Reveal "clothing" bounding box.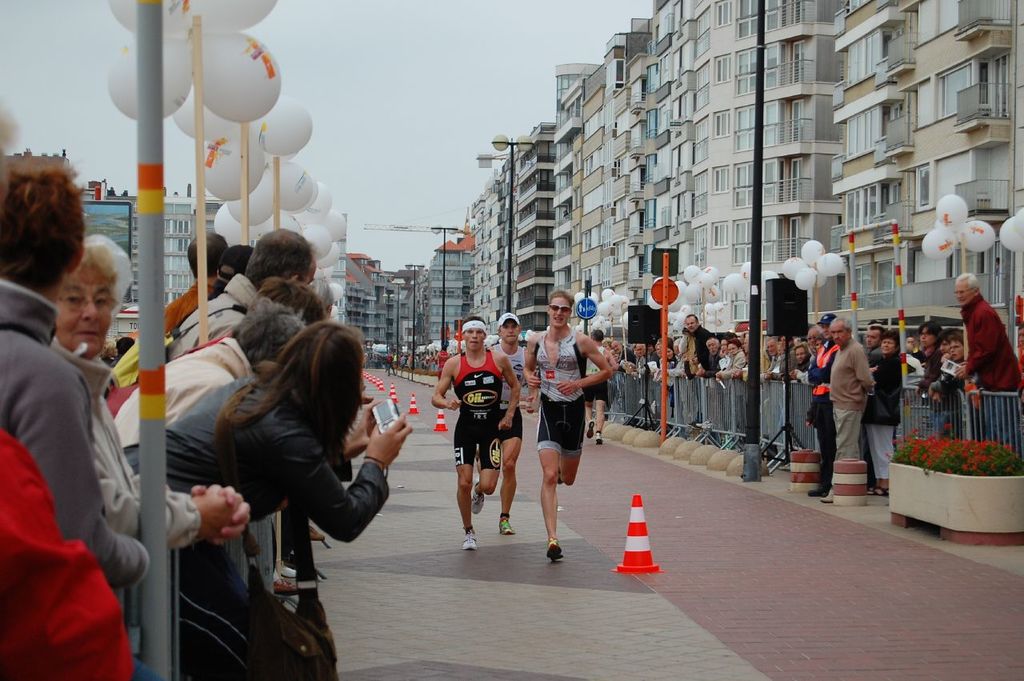
Revealed: l=535, t=325, r=585, b=453.
